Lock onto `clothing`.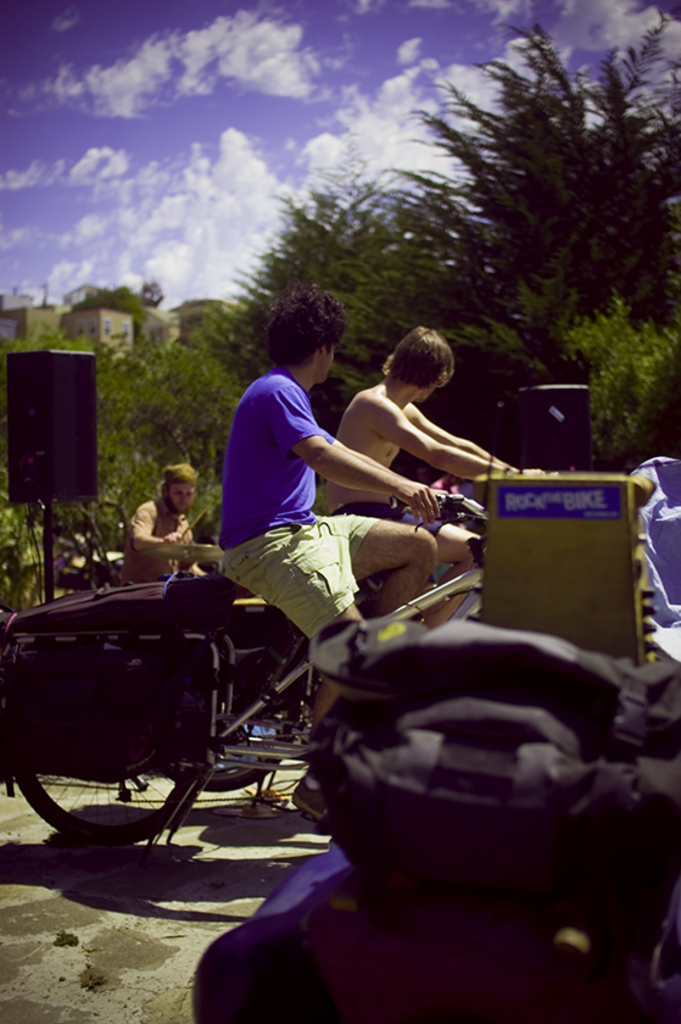
Locked: BBox(418, 477, 460, 542).
